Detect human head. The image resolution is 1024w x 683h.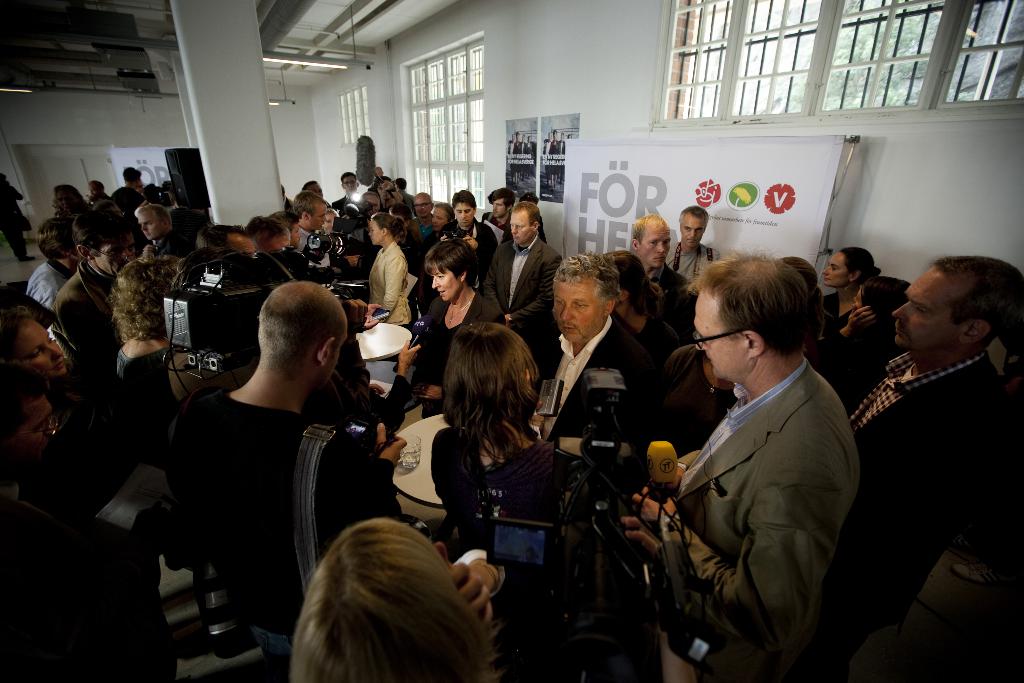
[x1=125, y1=167, x2=144, y2=192].
